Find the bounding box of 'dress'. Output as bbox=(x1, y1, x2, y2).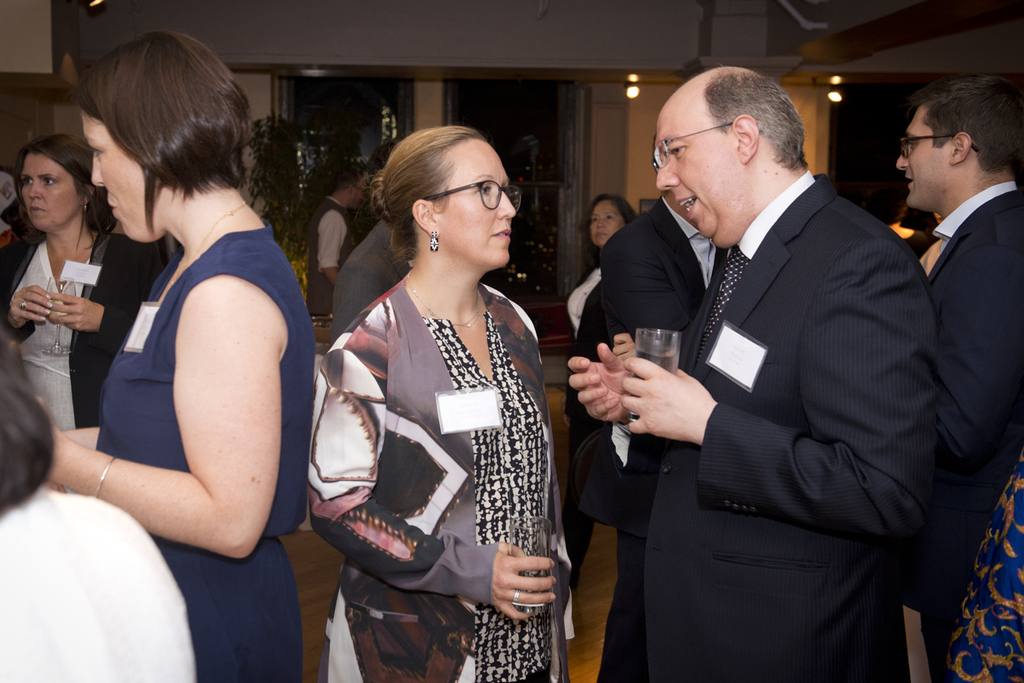
bbox=(306, 270, 572, 682).
